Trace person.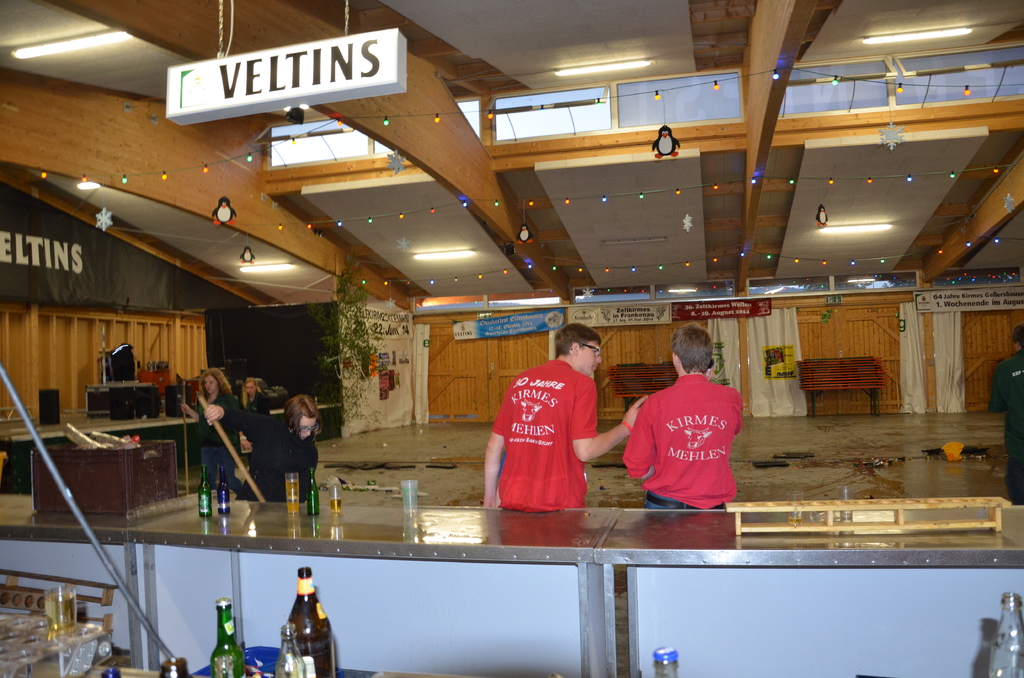
Traced to <box>230,389,319,501</box>.
